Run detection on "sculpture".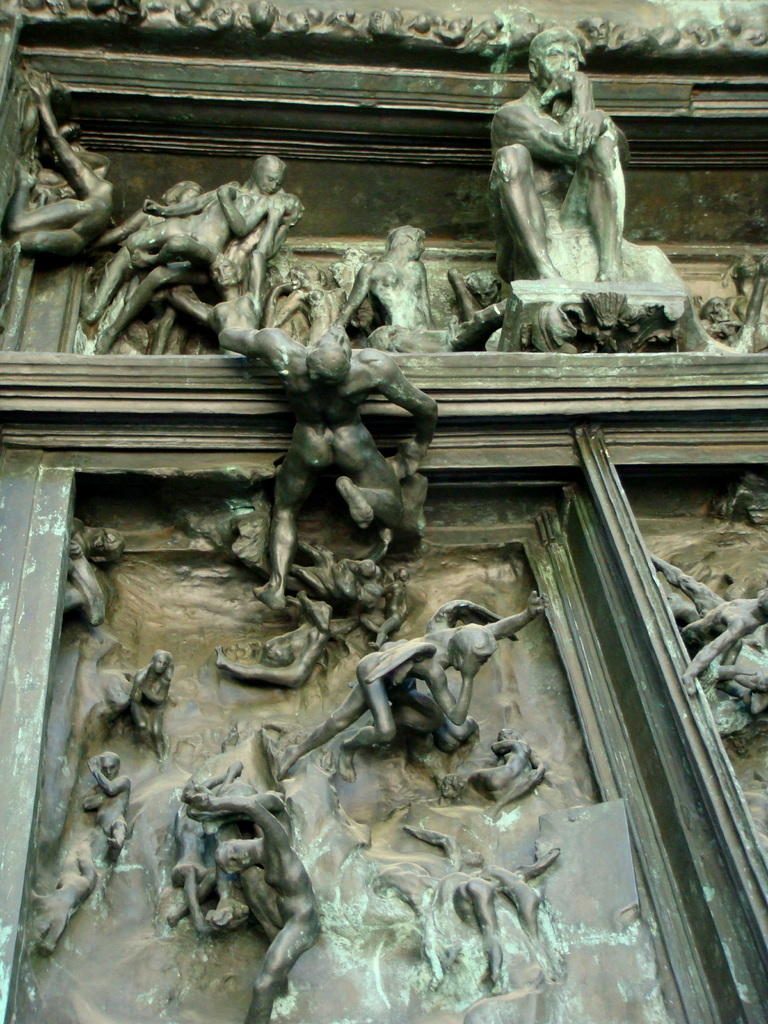
Result: locate(104, 648, 179, 757).
